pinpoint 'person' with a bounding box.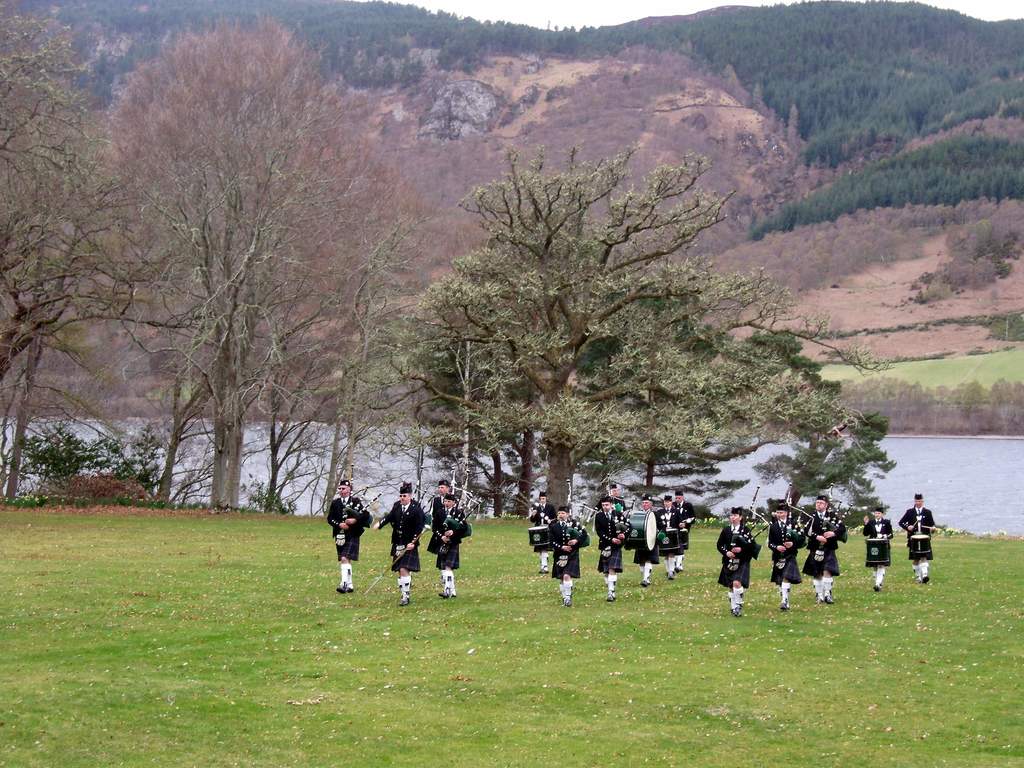
655:492:685:582.
